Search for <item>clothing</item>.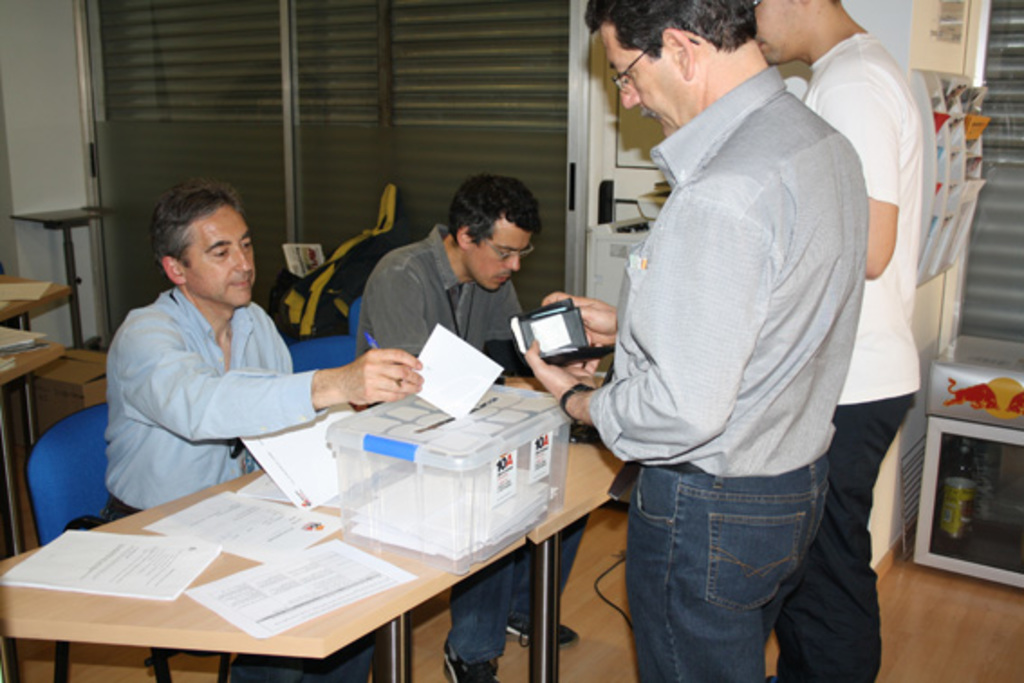
Found at [left=775, top=31, right=923, bottom=681].
